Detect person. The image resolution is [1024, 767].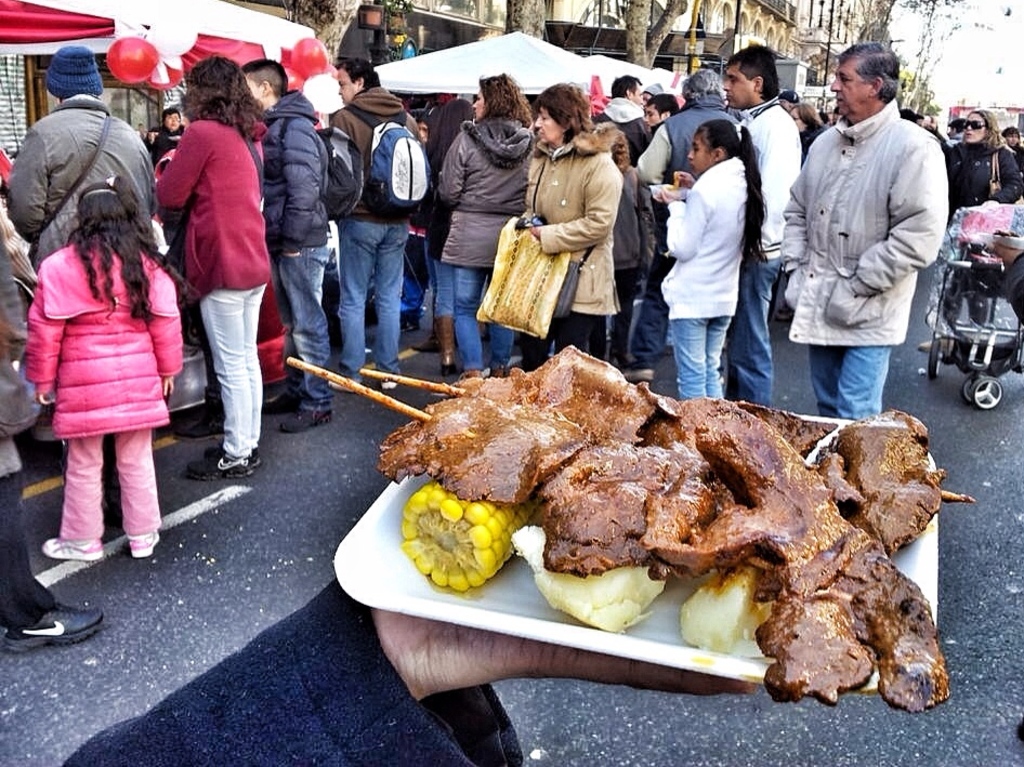
rect(0, 199, 108, 664).
